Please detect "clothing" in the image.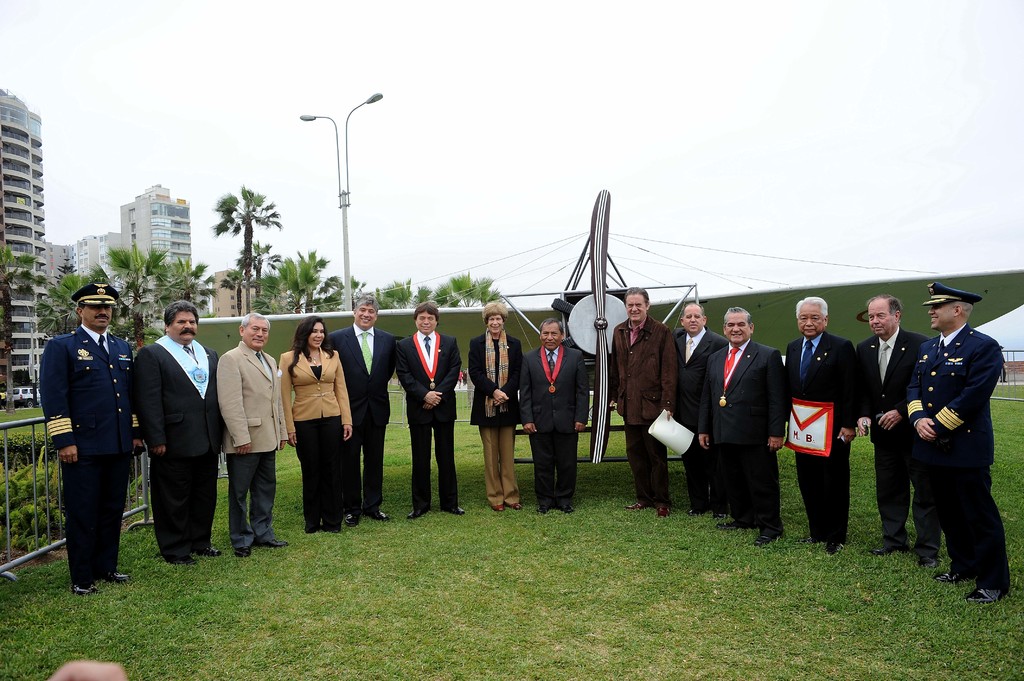
397, 332, 455, 405.
